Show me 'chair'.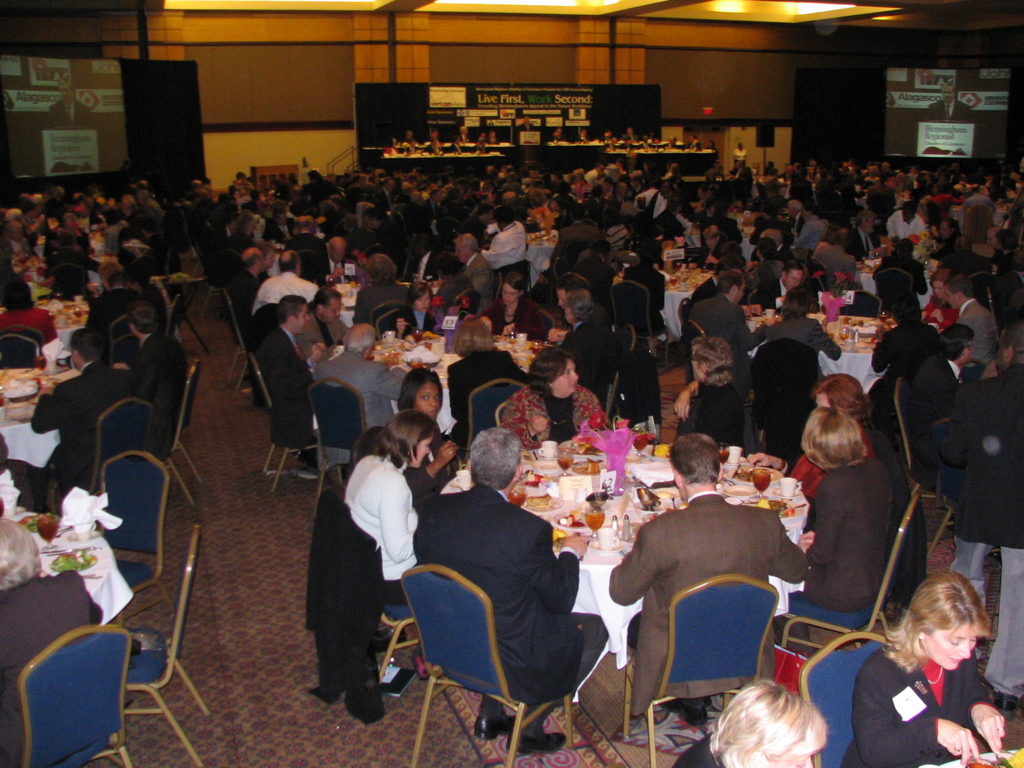
'chair' is here: Rect(493, 399, 509, 428).
